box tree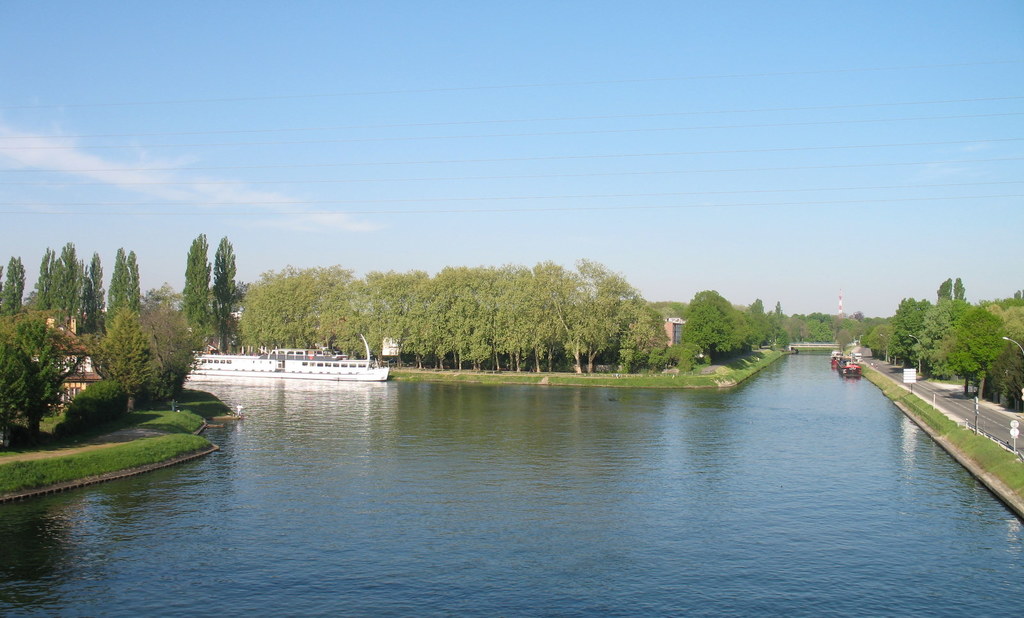
405,278,443,381
